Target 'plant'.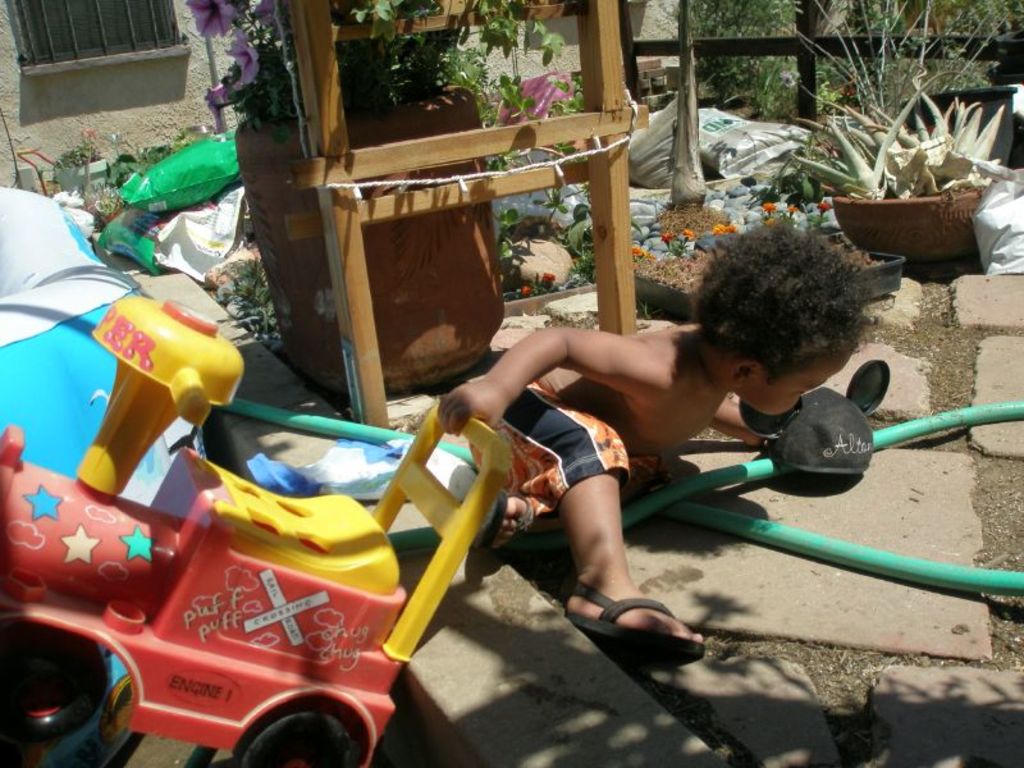
Target region: 54/137/105/165.
